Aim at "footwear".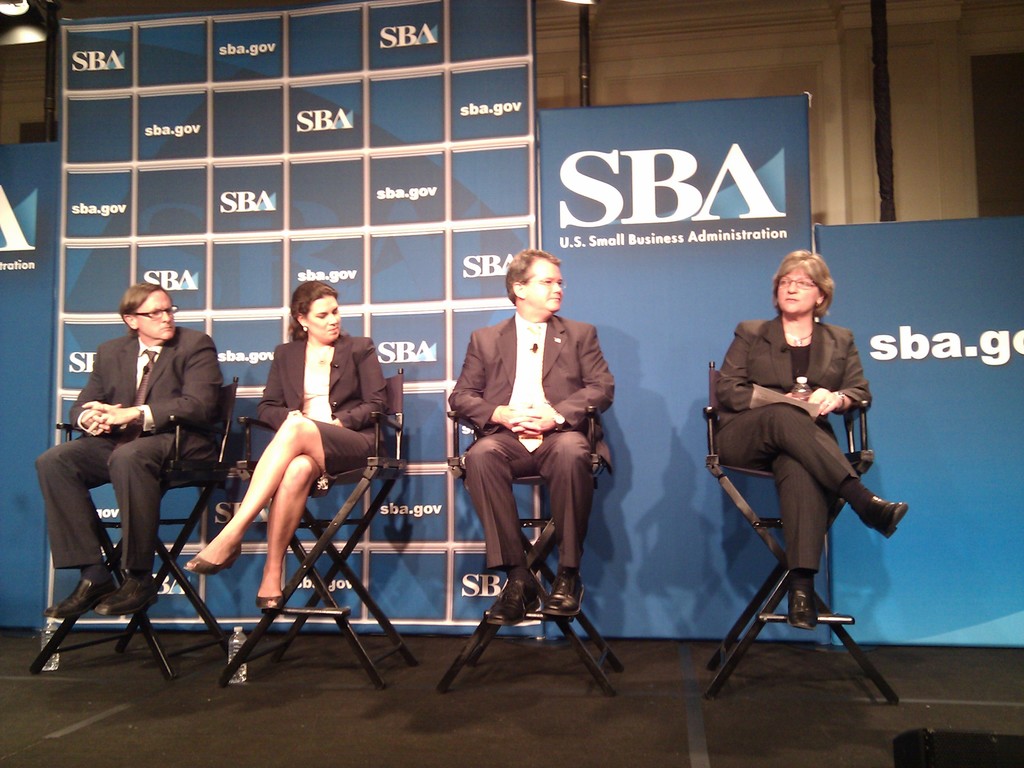
Aimed at box=[538, 569, 588, 620].
